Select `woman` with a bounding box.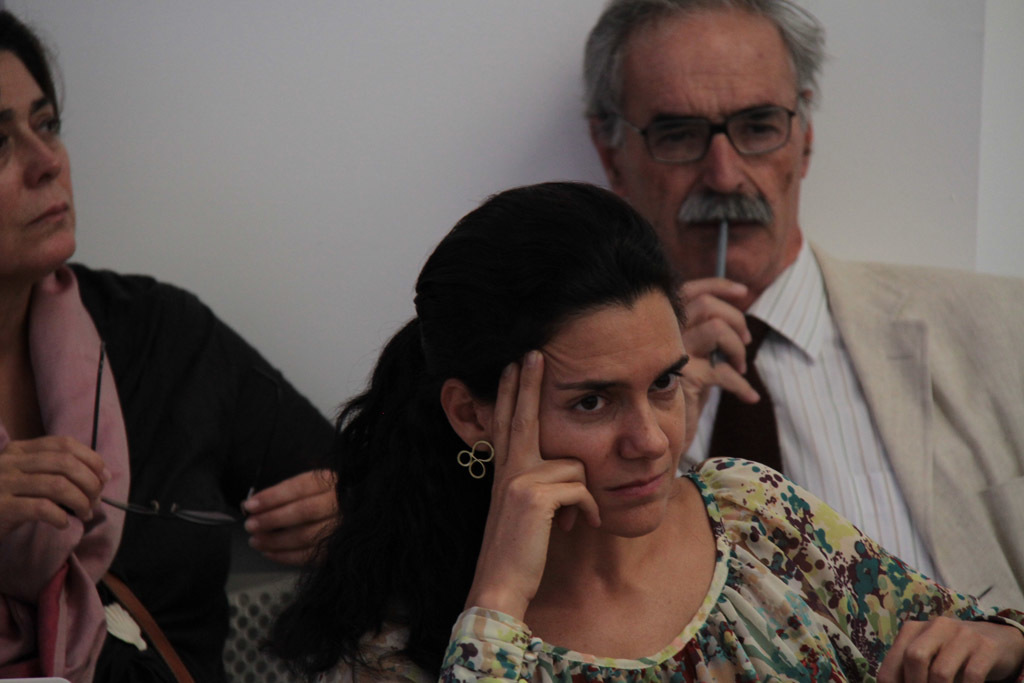
[x1=0, y1=0, x2=349, y2=681].
